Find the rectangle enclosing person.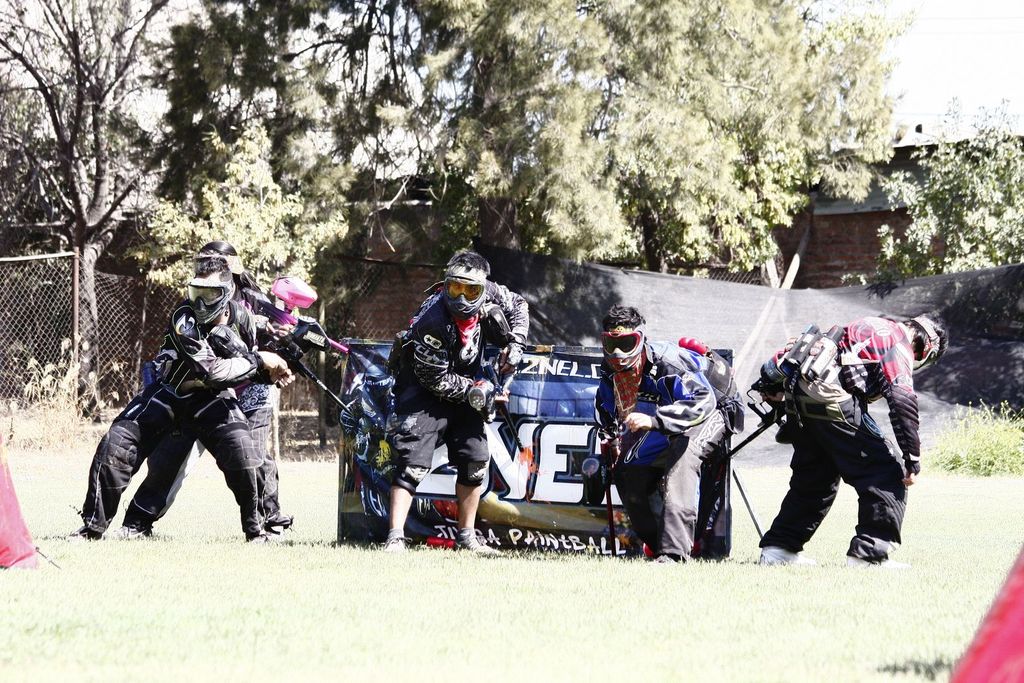
bbox=(121, 242, 255, 540).
